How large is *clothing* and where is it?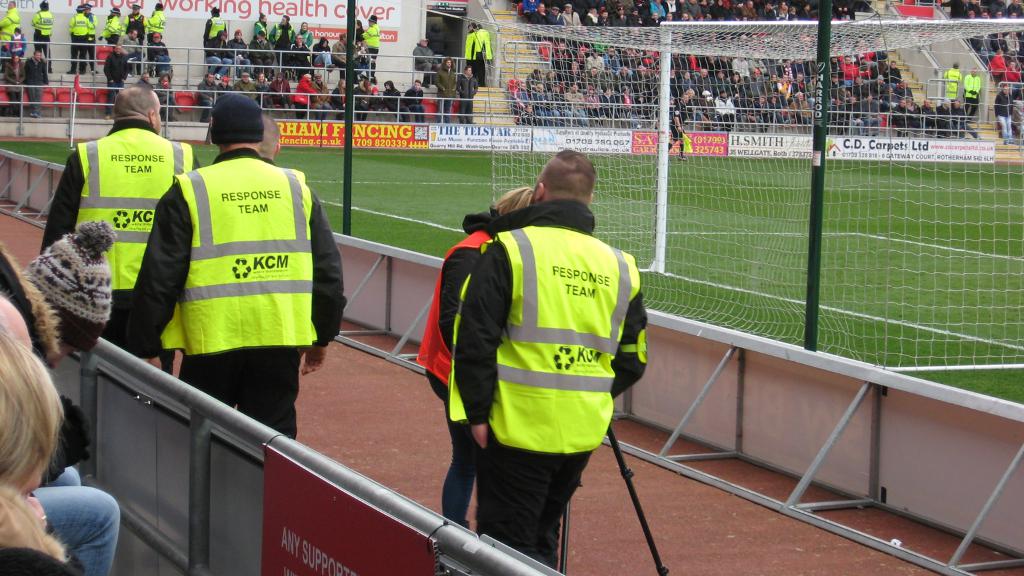
Bounding box: x1=315 y1=76 x2=330 y2=109.
